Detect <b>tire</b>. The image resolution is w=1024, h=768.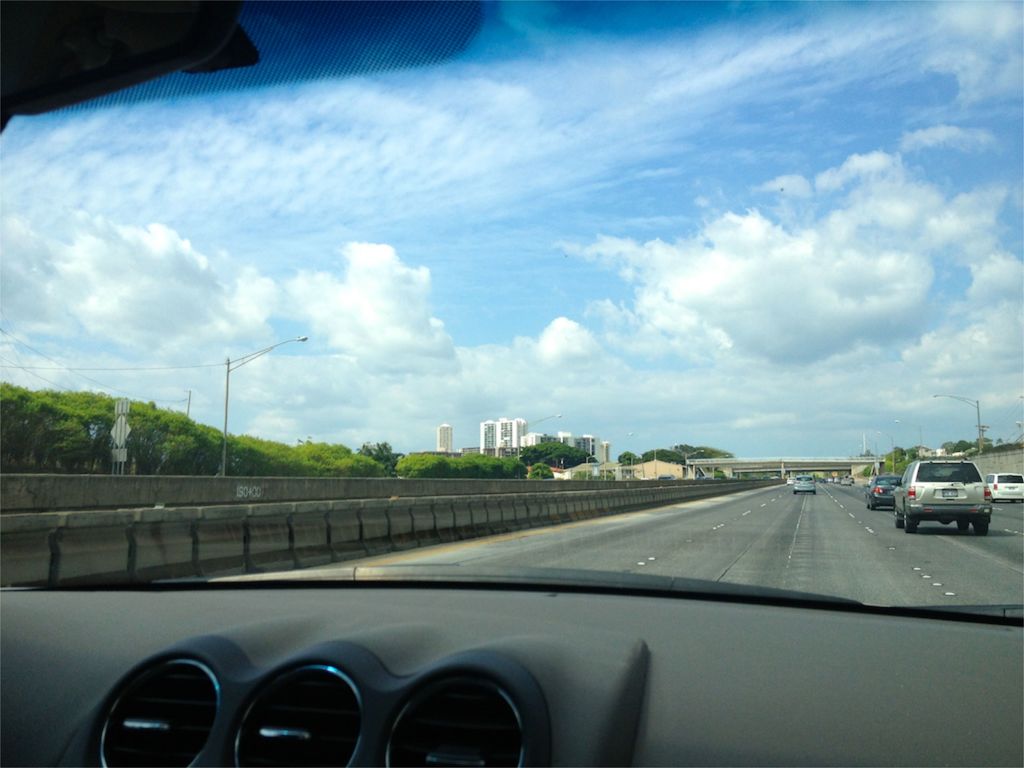
[left=957, top=519, right=967, bottom=535].
